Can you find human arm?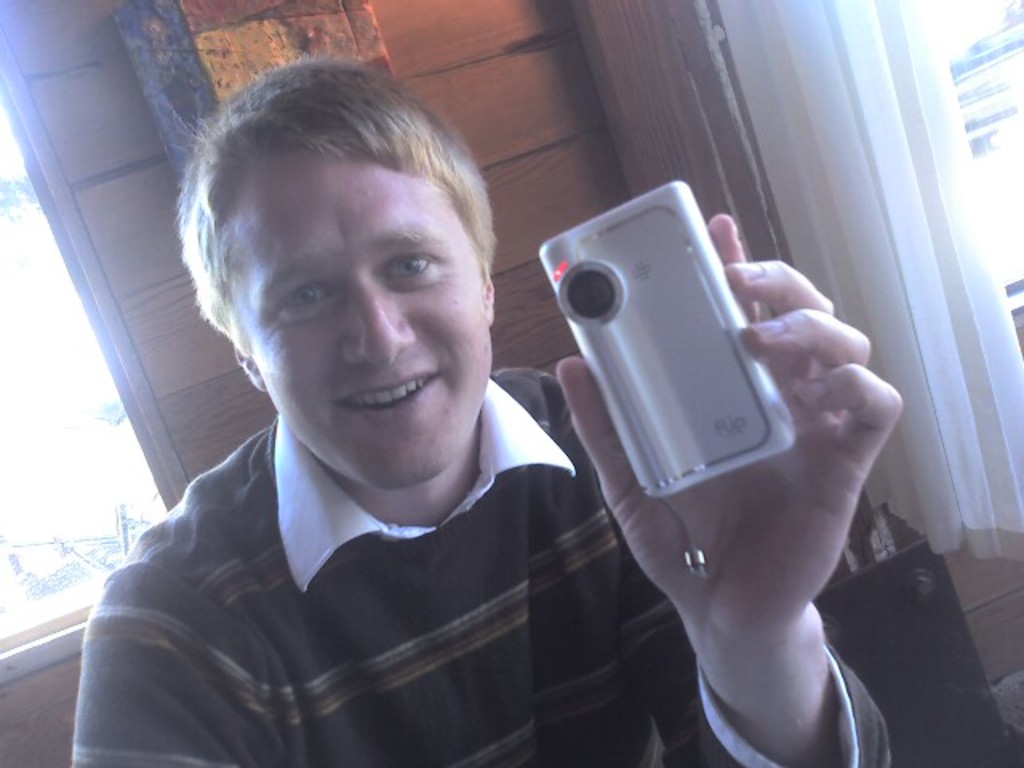
Yes, bounding box: 603:290:899:755.
